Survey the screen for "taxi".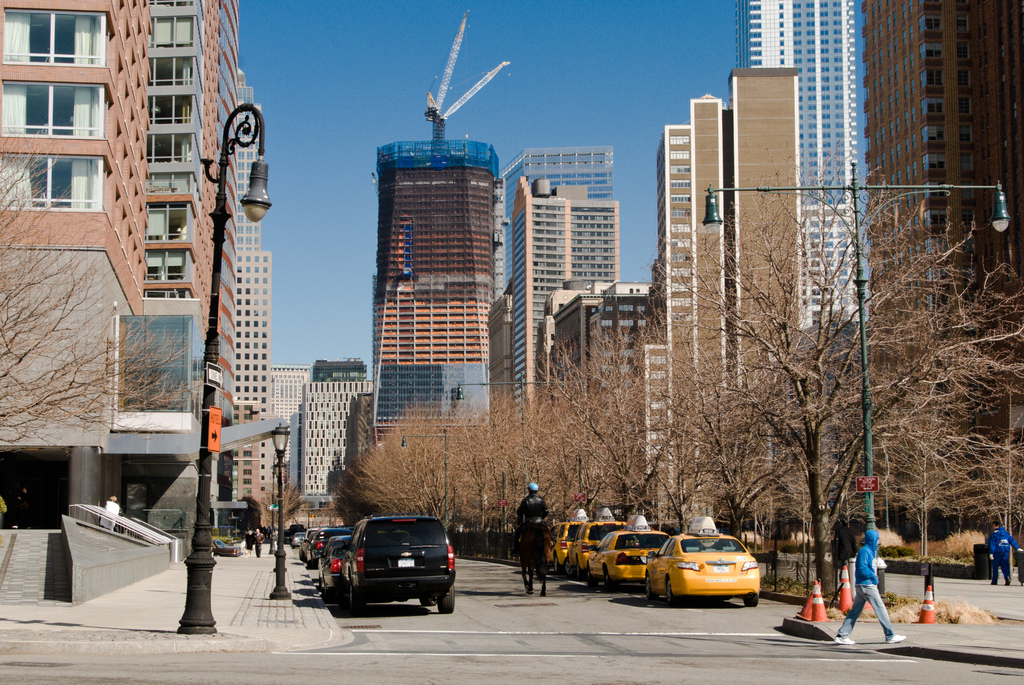
Survey found: <box>586,512,667,589</box>.
